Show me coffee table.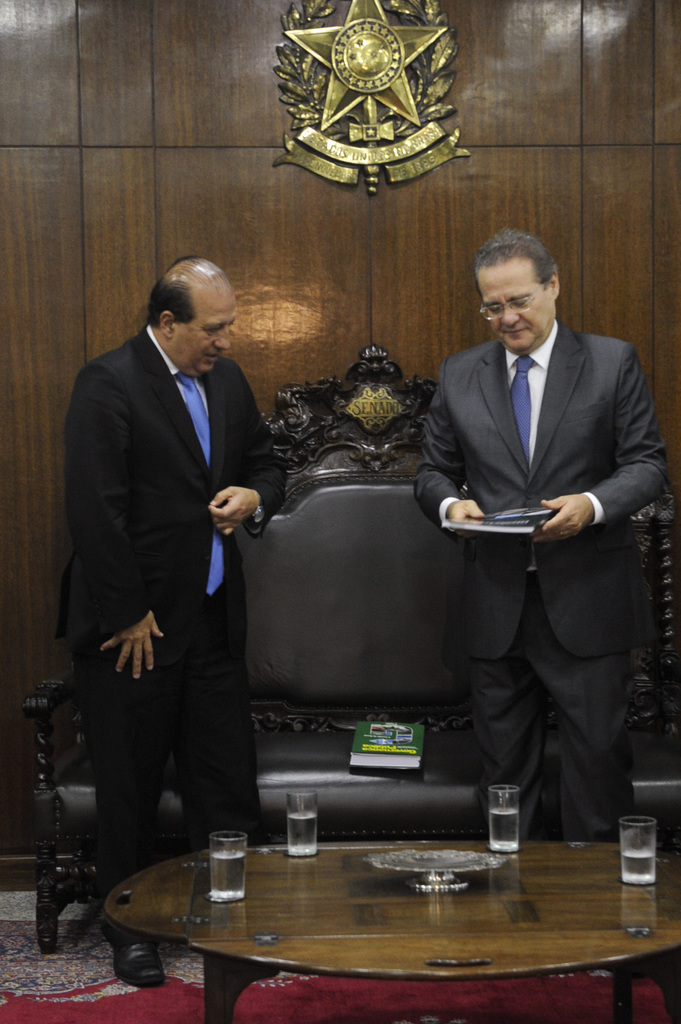
coffee table is here: pyautogui.locateOnScreen(95, 817, 649, 1016).
